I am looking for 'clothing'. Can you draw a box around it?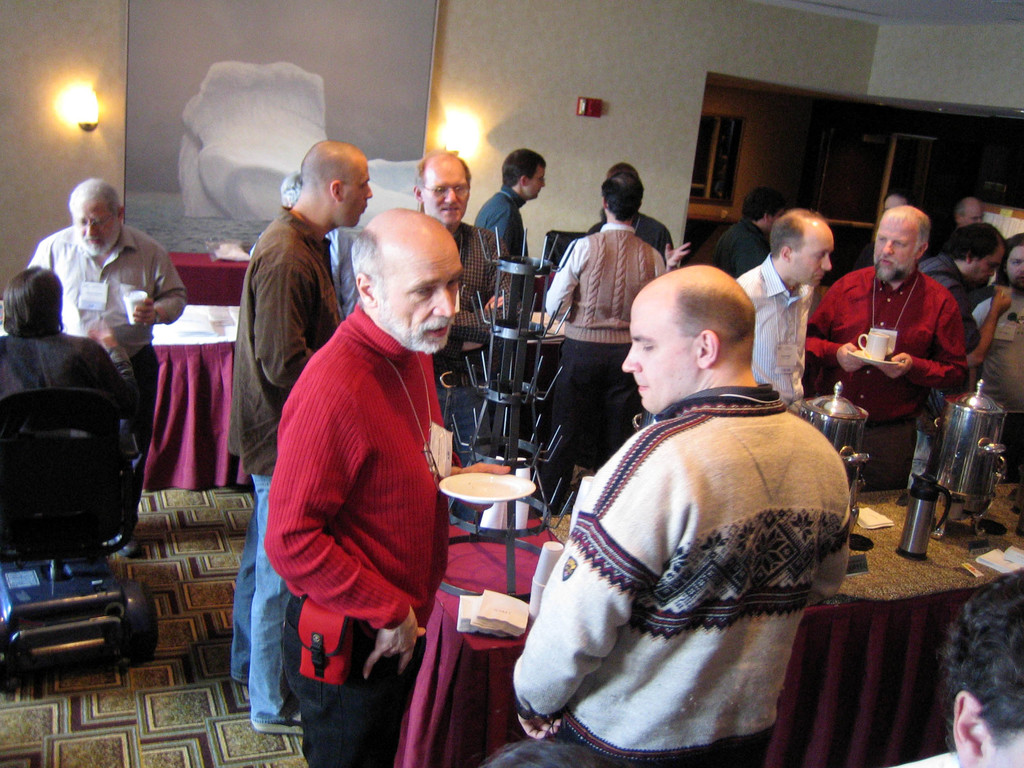
Sure, the bounding box is x1=435 y1=218 x2=509 y2=356.
